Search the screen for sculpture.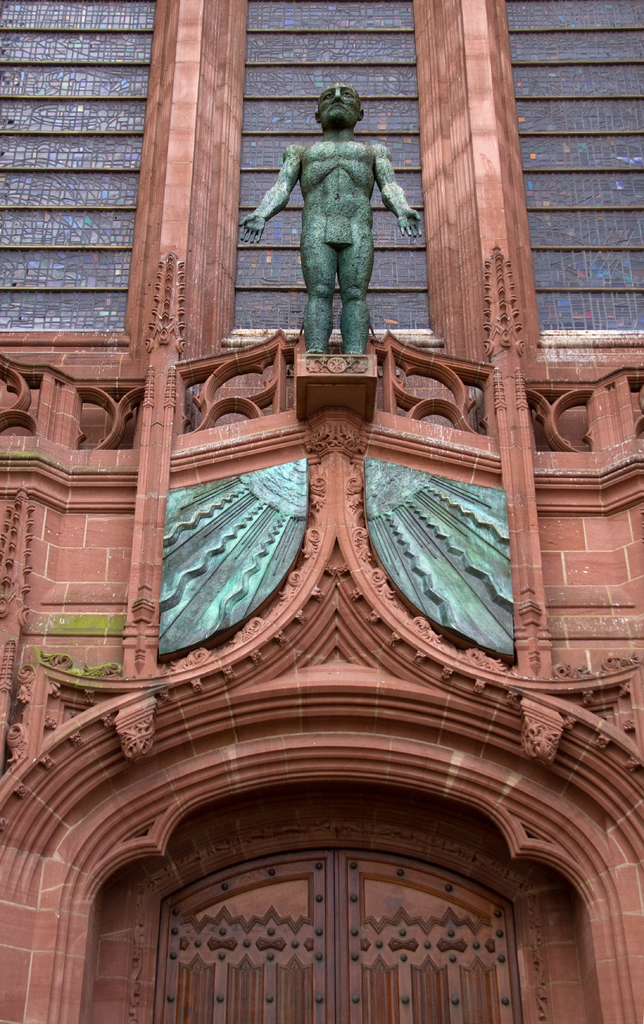
Found at region(229, 80, 417, 367).
